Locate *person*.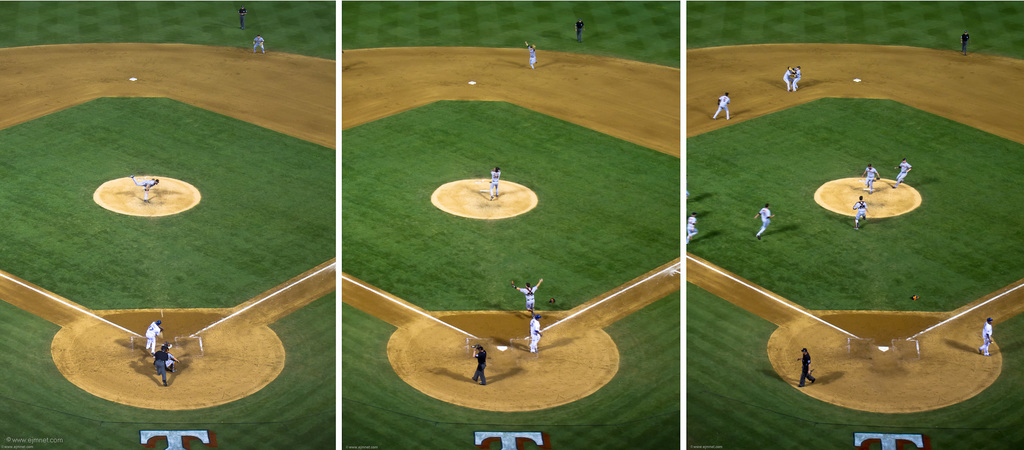
Bounding box: bbox=[139, 175, 163, 204].
